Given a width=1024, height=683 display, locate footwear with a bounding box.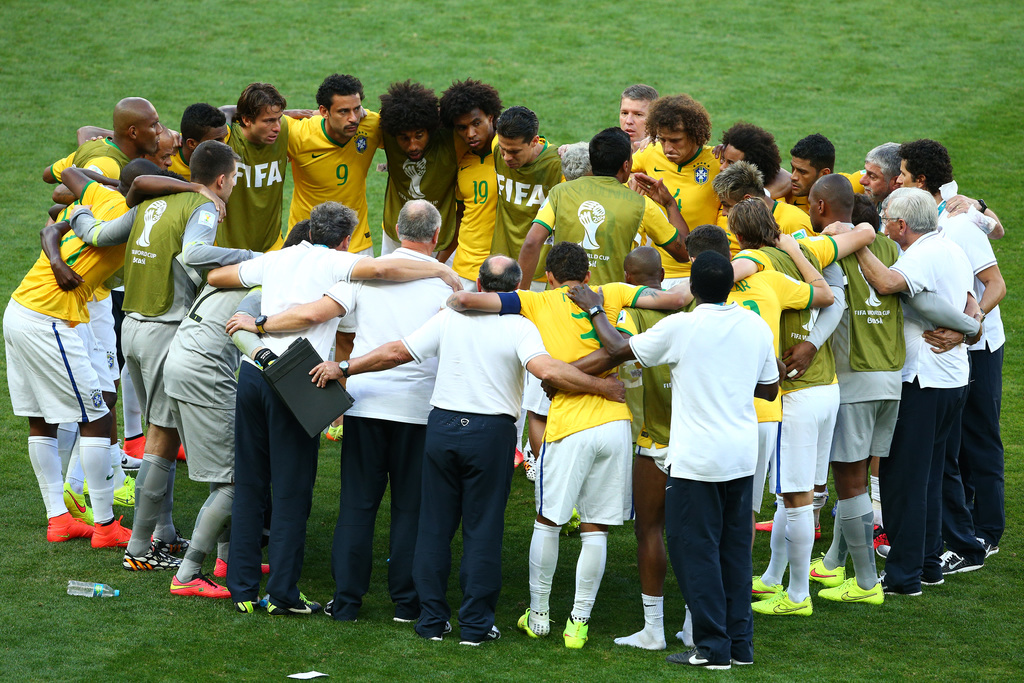
Located: bbox=[515, 446, 540, 479].
